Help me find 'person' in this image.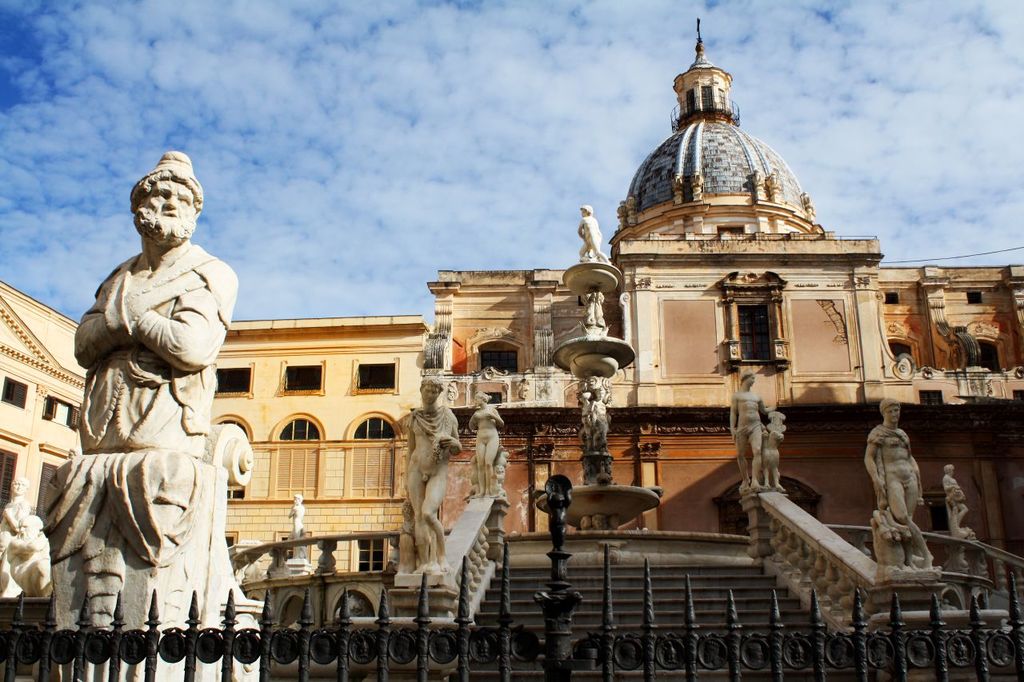
Found it: {"left": 466, "top": 389, "right": 506, "bottom": 495}.
